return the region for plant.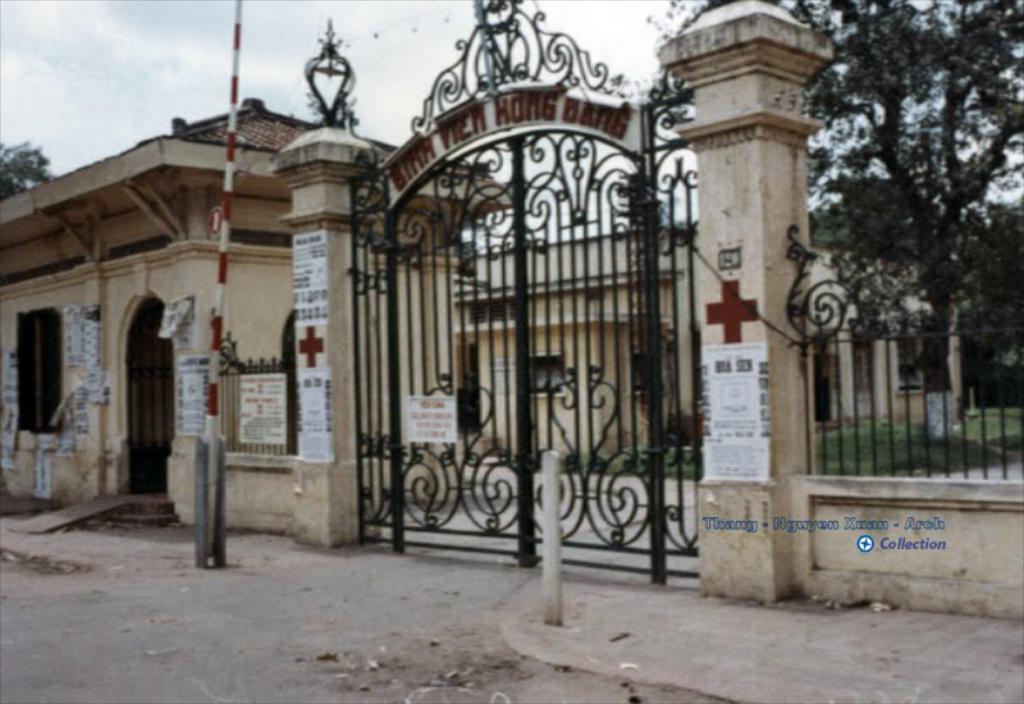
bbox=[561, 447, 700, 483].
